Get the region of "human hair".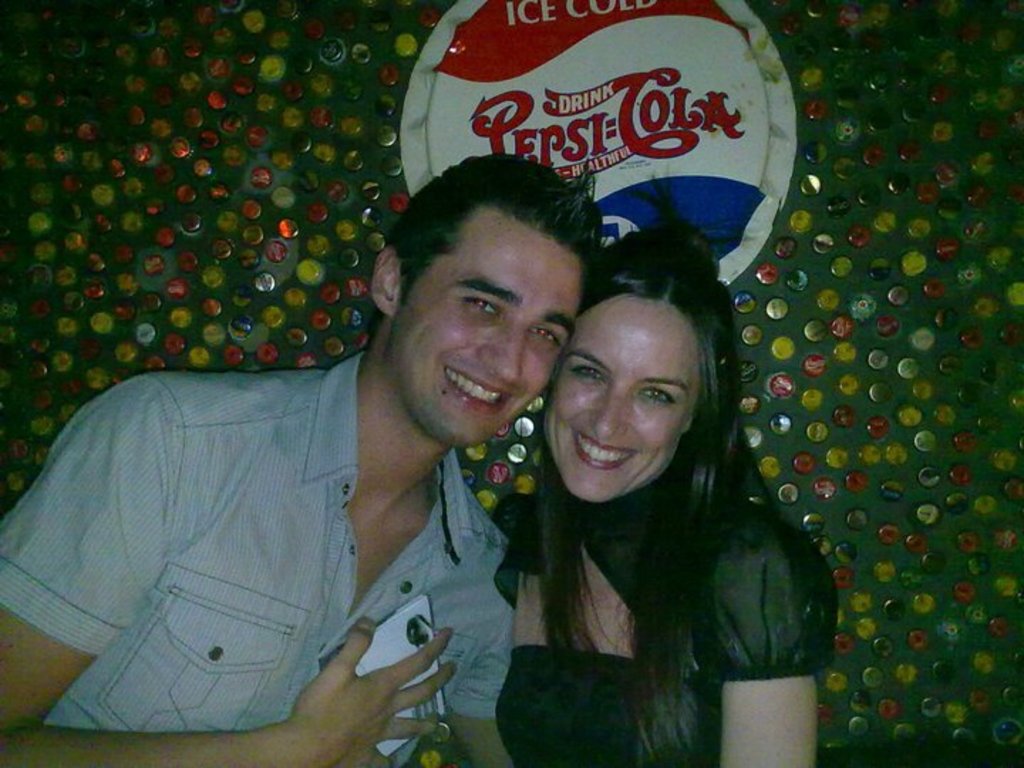
detection(489, 166, 779, 700).
